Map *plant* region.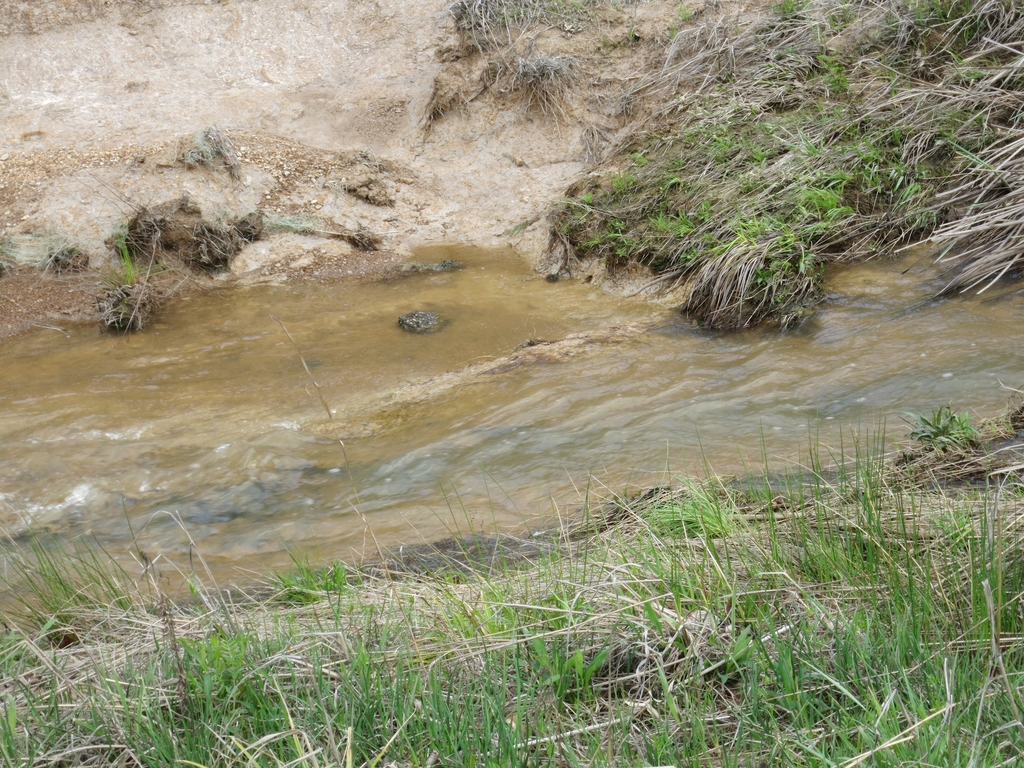
Mapped to <bbox>904, 405, 989, 464</bbox>.
